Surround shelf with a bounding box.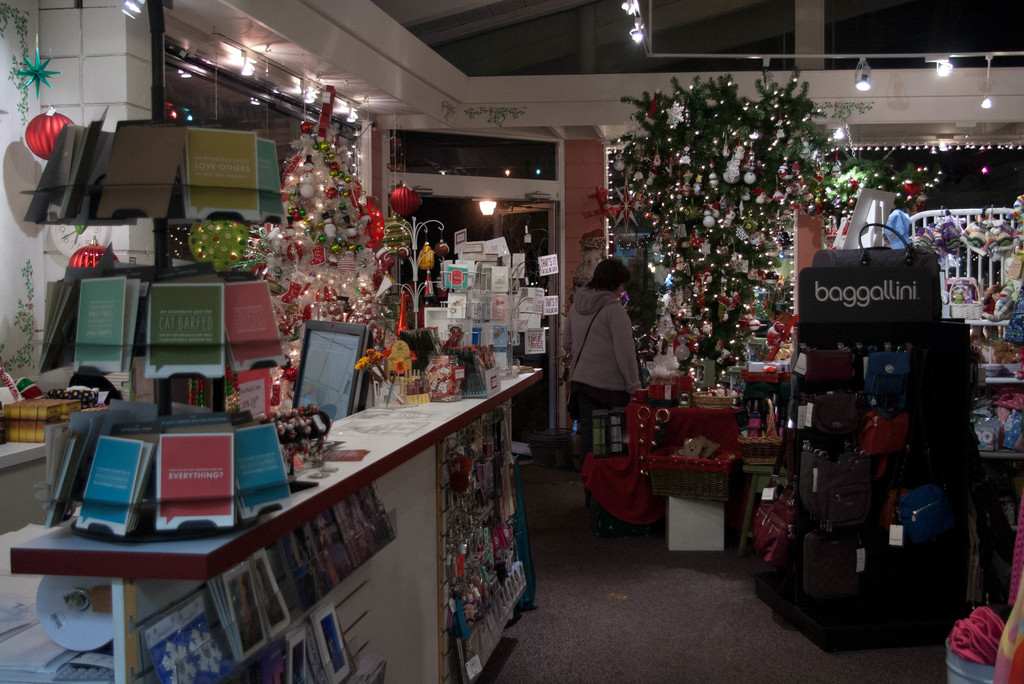
85:343:525:672.
